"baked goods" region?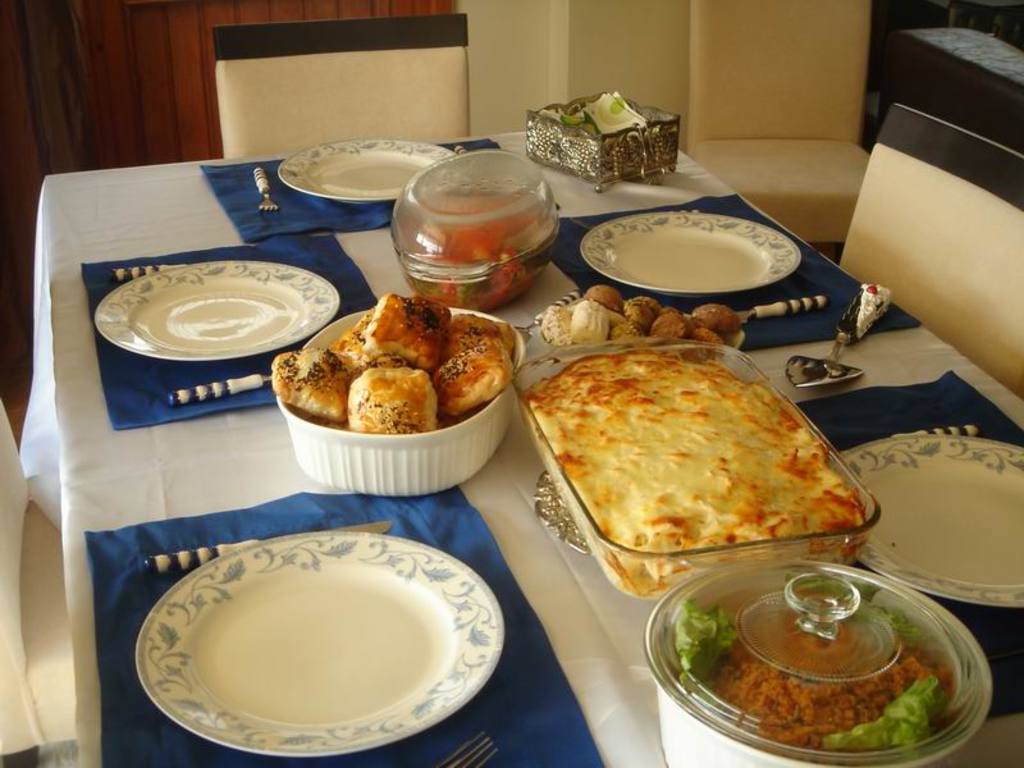
348:369:443:431
